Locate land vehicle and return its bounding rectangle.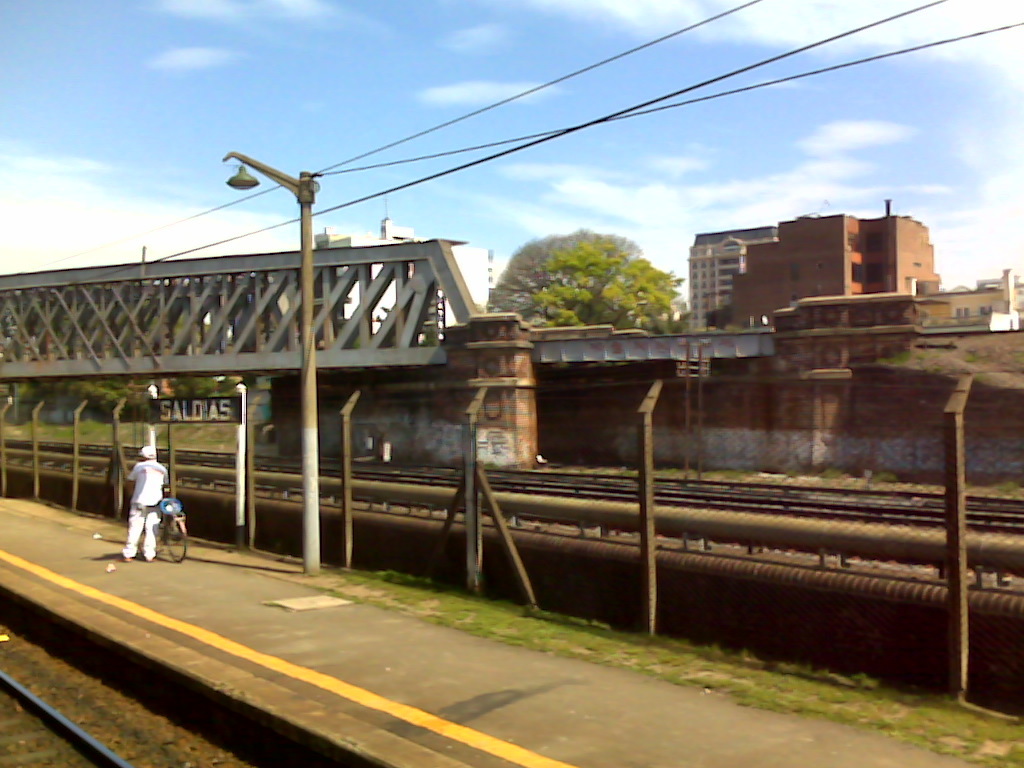
<box>146,508,184,559</box>.
